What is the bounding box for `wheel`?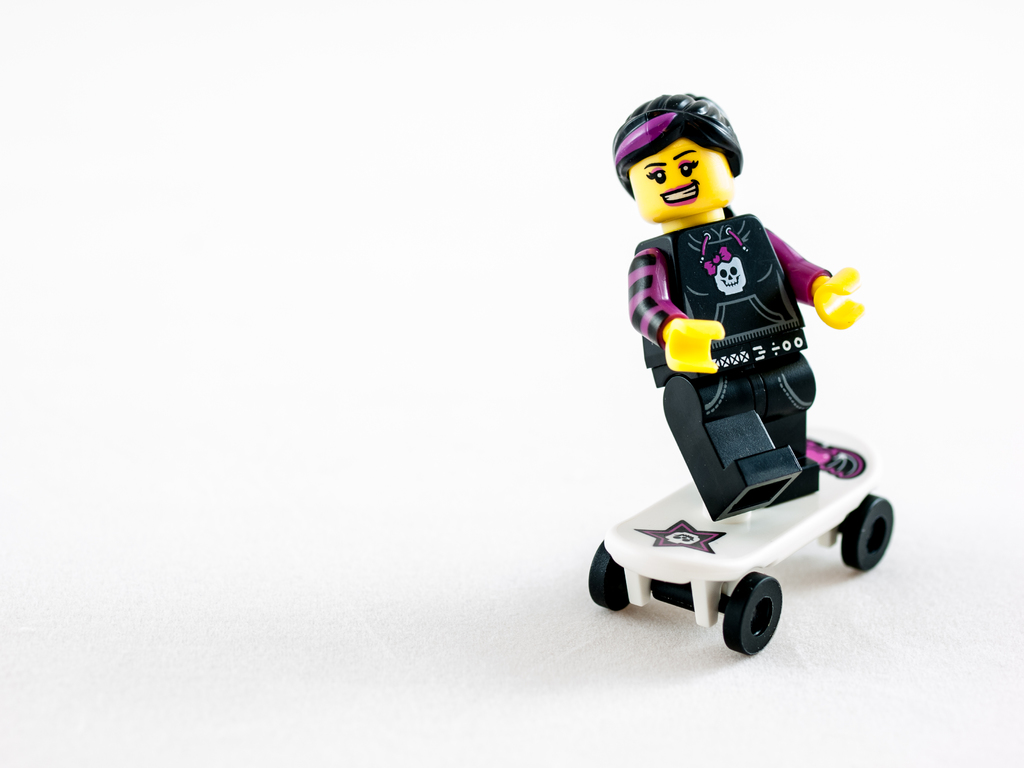
BBox(842, 495, 892, 570).
